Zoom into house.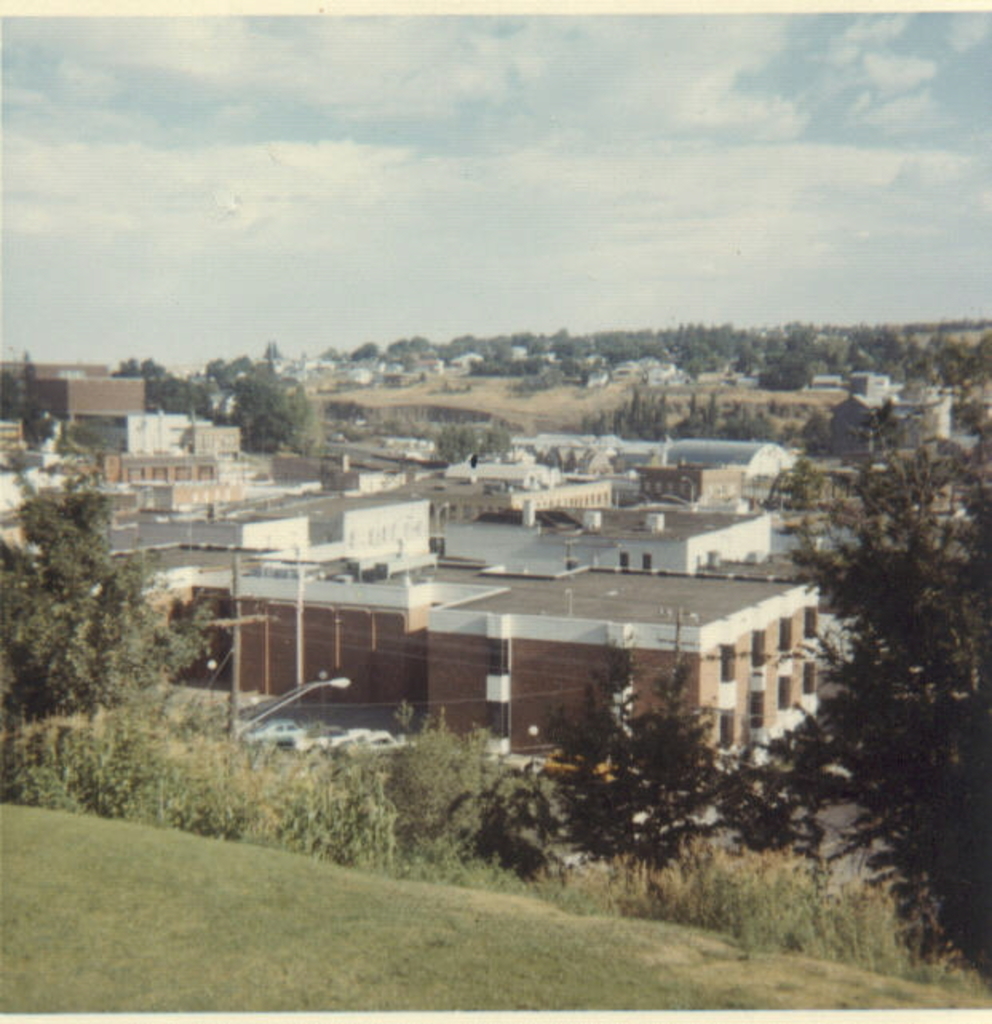
Zoom target: bbox(506, 339, 534, 369).
